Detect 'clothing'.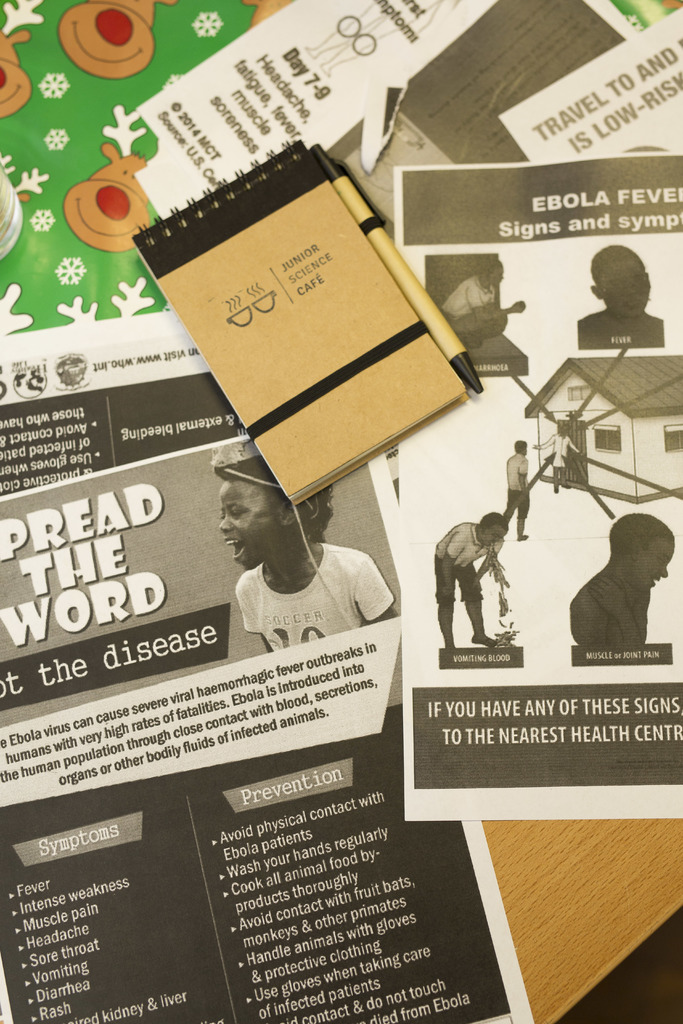
Detected at [578, 305, 664, 355].
